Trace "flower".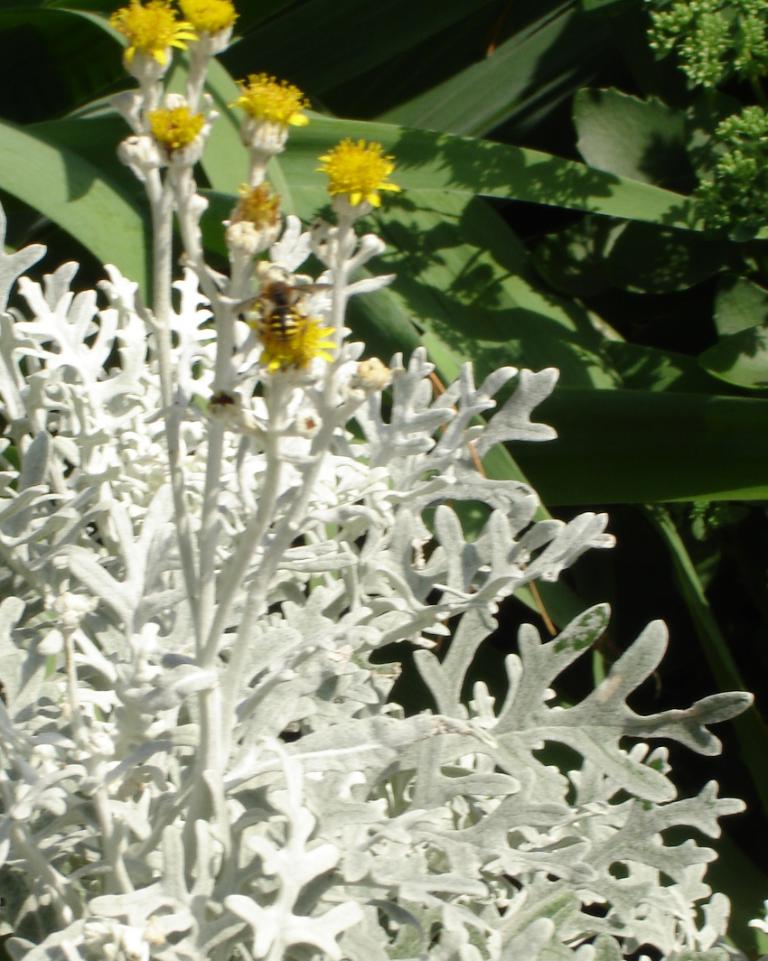
Traced to rect(147, 96, 209, 166).
